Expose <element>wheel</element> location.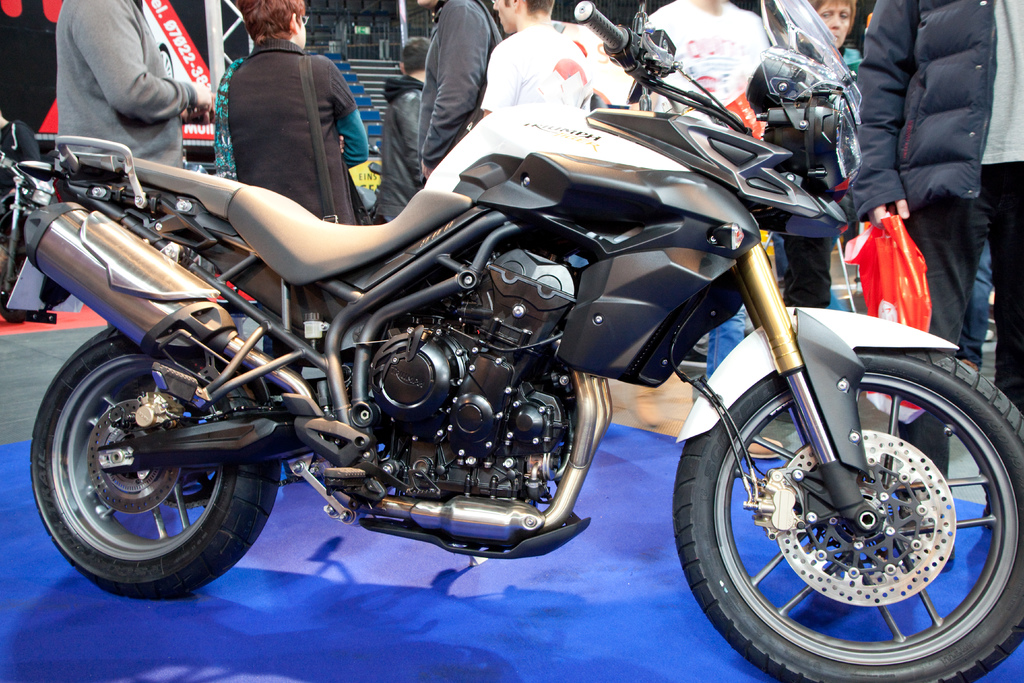
Exposed at [x1=24, y1=323, x2=283, y2=598].
